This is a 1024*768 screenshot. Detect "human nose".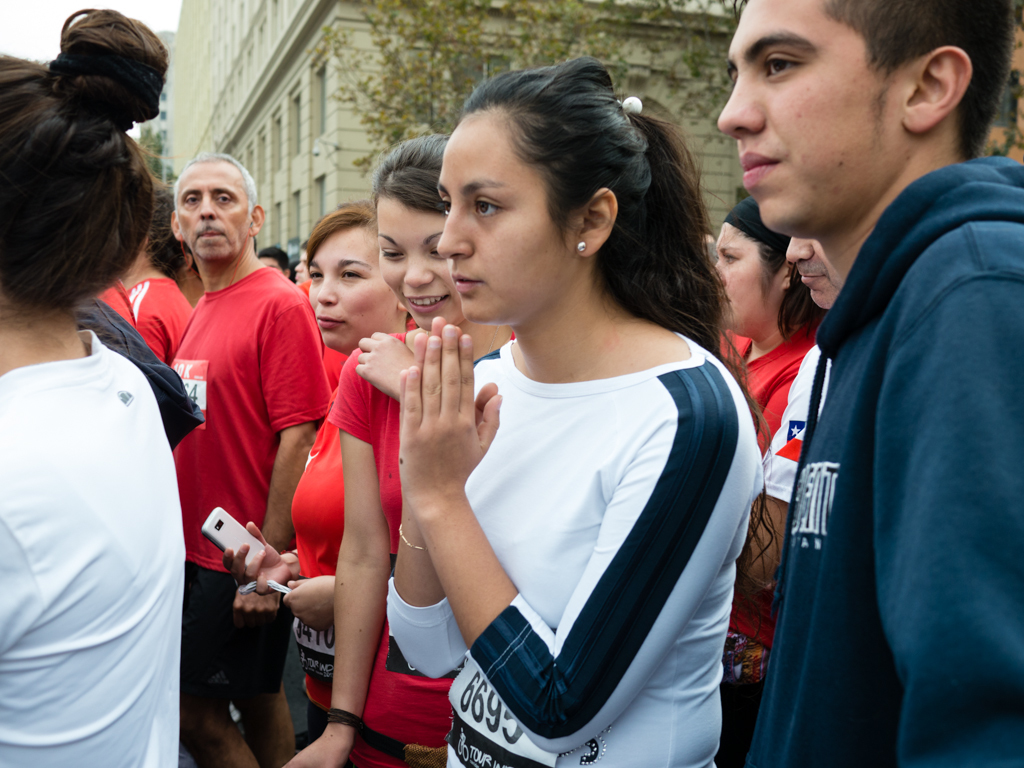
bbox=(436, 201, 474, 261).
